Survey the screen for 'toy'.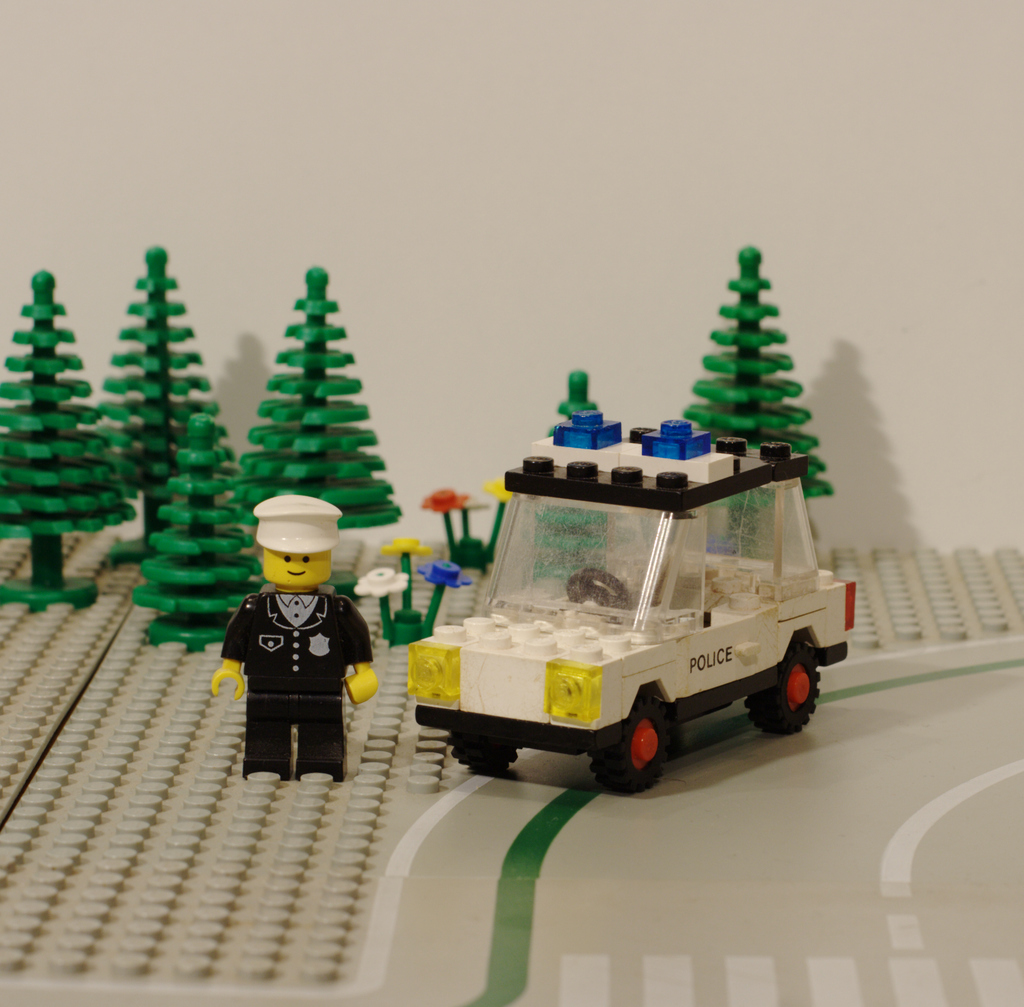
Survey found: locate(219, 499, 384, 802).
